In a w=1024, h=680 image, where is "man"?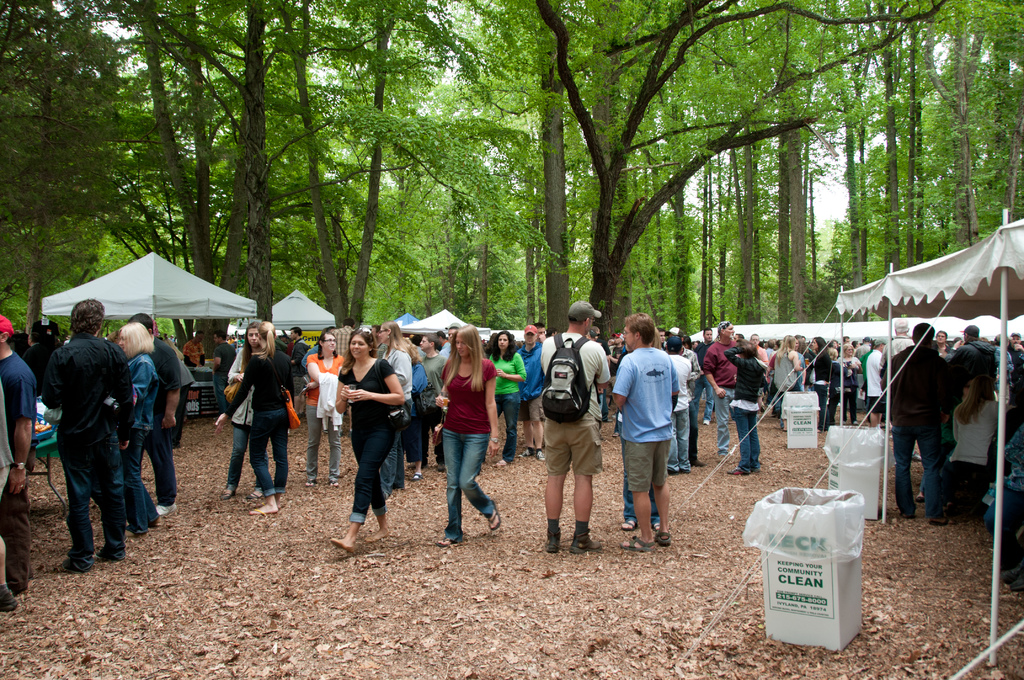
detection(31, 318, 134, 575).
